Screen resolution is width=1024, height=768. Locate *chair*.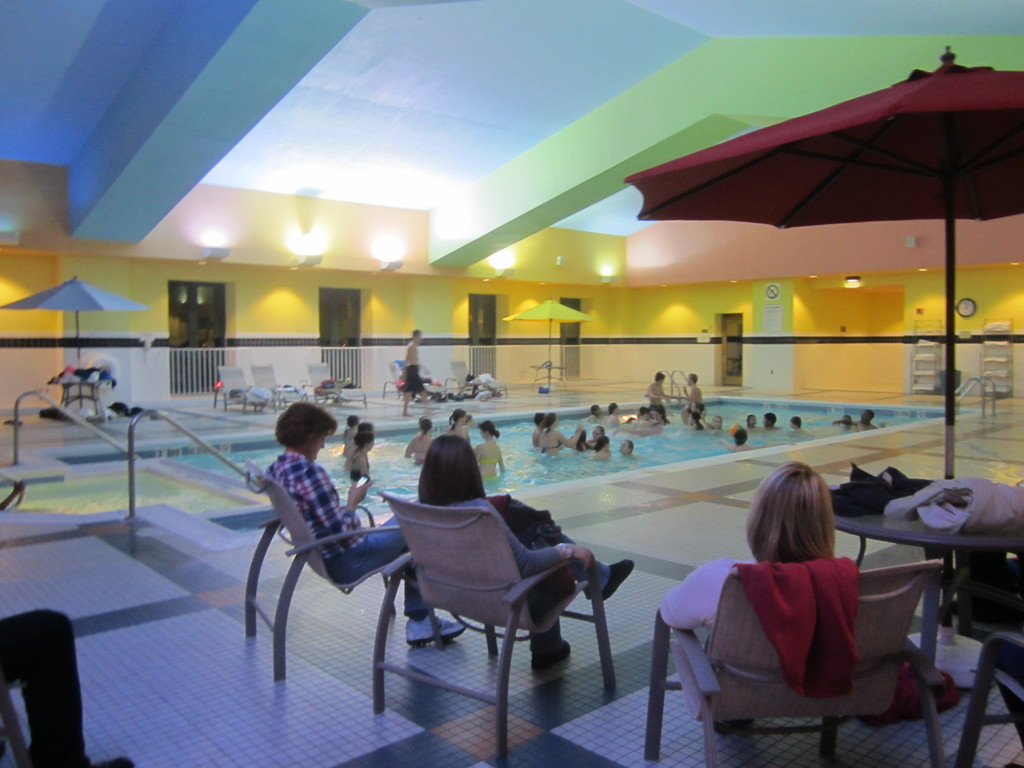
454, 360, 493, 389.
